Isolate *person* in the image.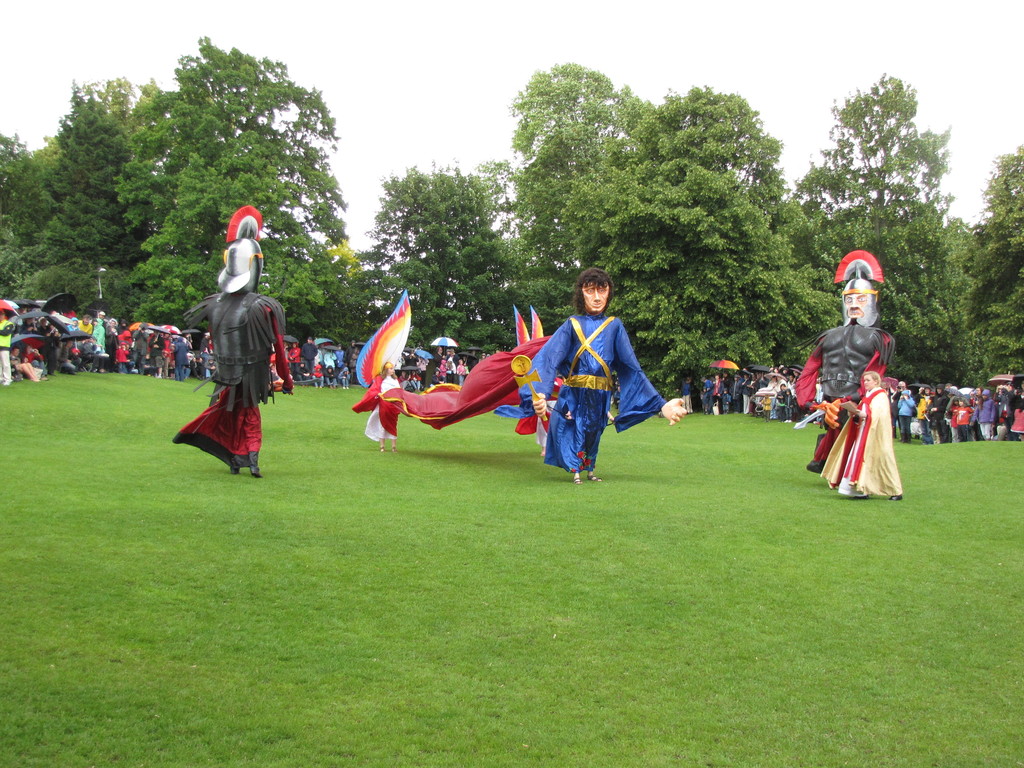
Isolated region: <bbox>781, 367, 788, 378</bbox>.
